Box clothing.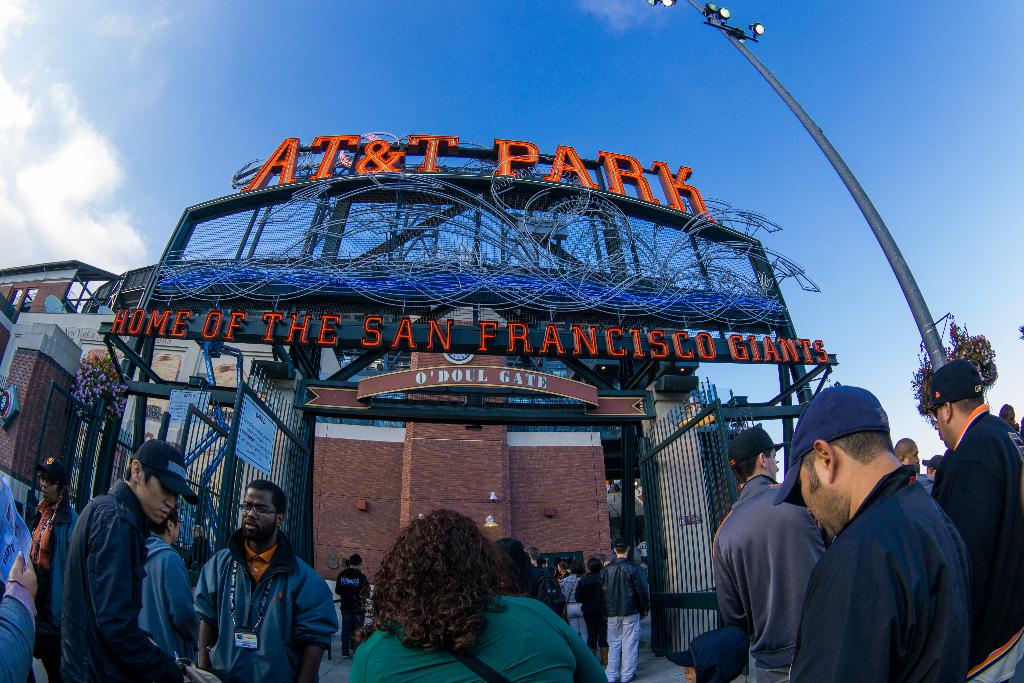
x1=354 y1=593 x2=611 y2=682.
